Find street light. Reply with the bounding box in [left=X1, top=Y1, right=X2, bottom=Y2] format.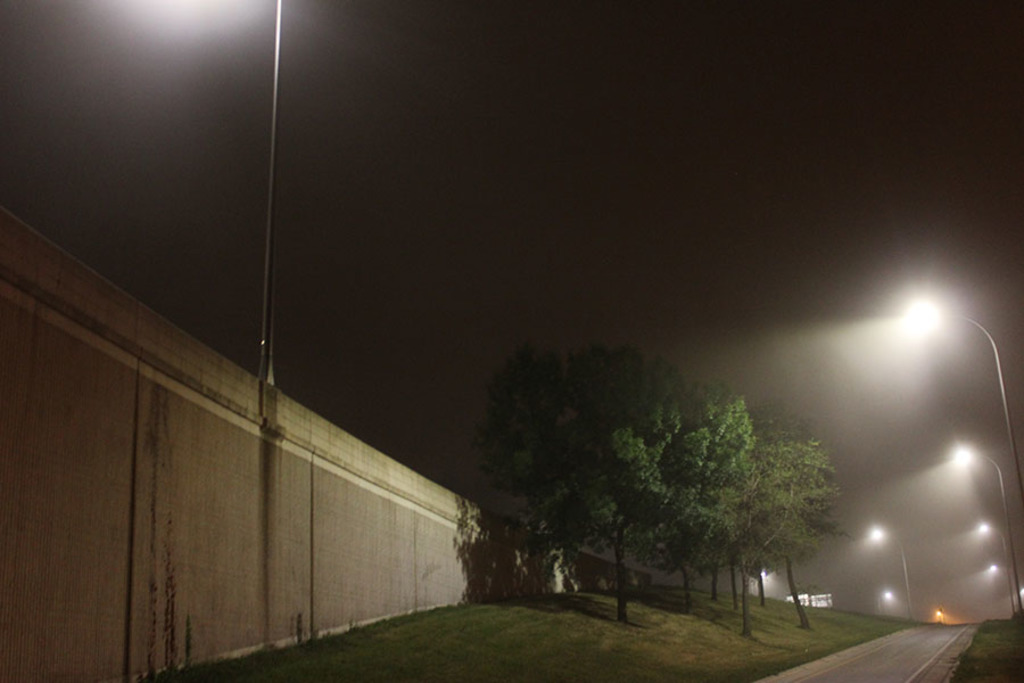
[left=990, top=563, right=1016, bottom=615].
